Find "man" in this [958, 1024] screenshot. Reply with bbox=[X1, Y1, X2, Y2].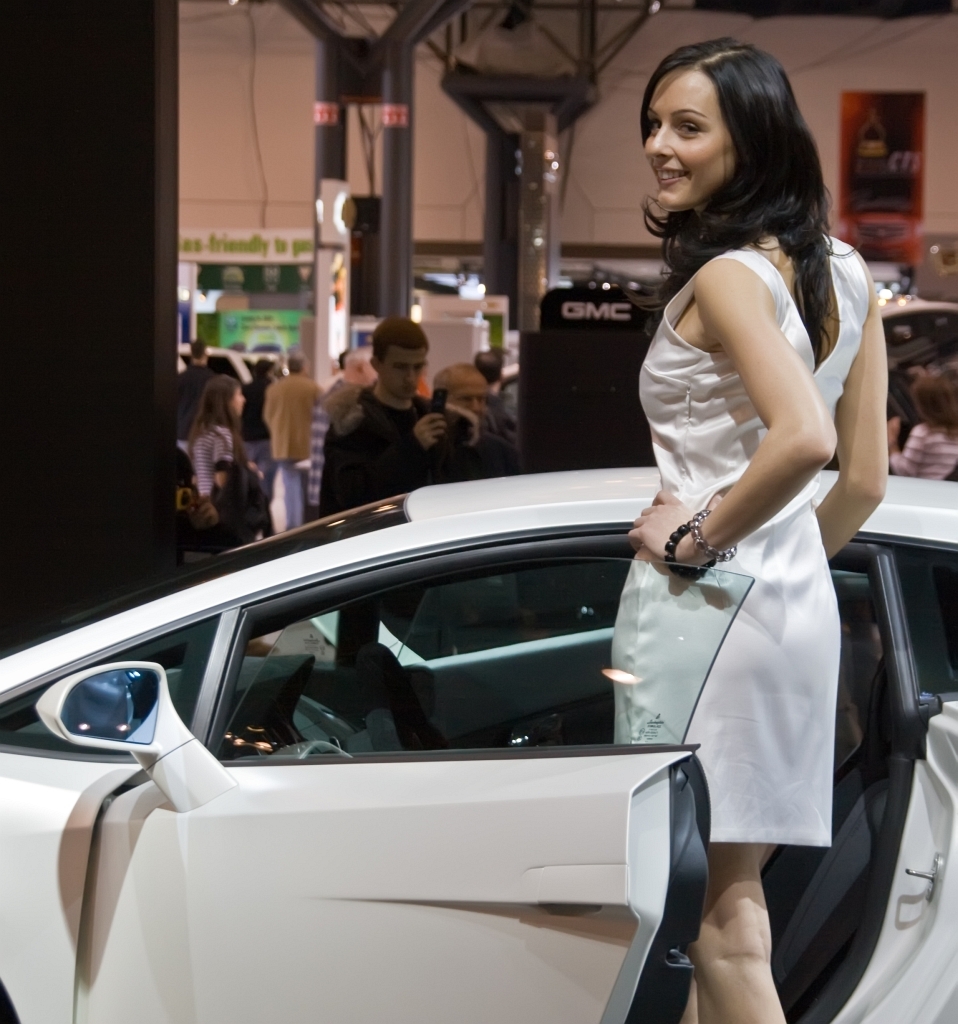
bbox=[175, 340, 230, 441].
